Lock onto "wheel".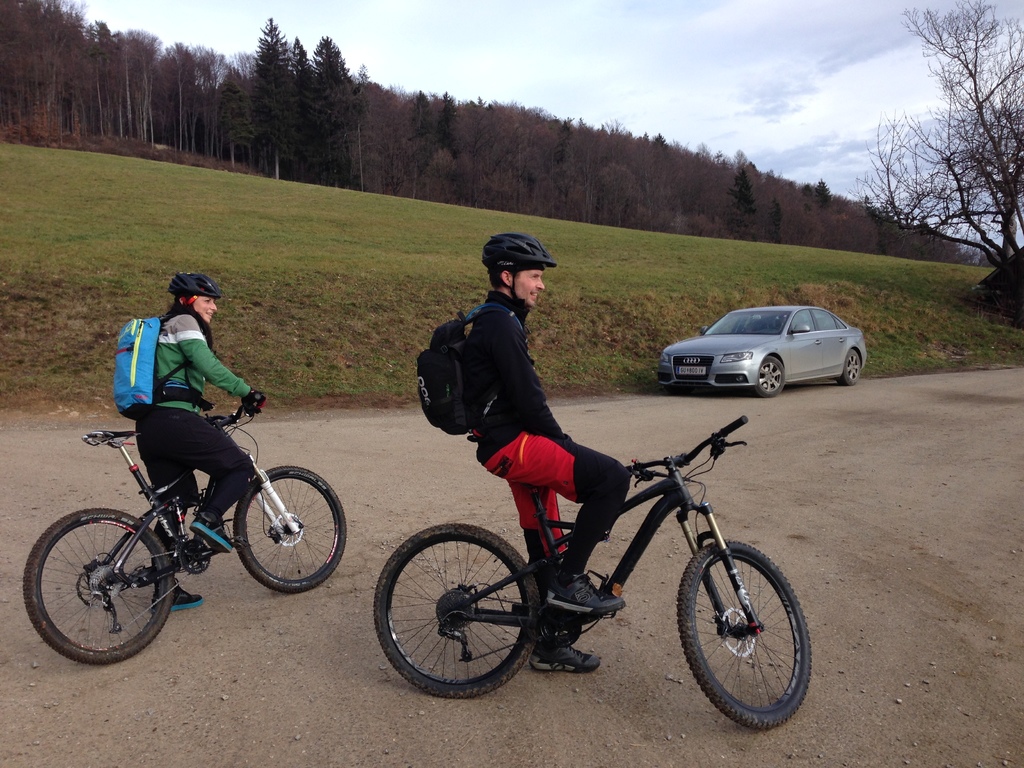
Locked: box=[231, 470, 346, 595].
